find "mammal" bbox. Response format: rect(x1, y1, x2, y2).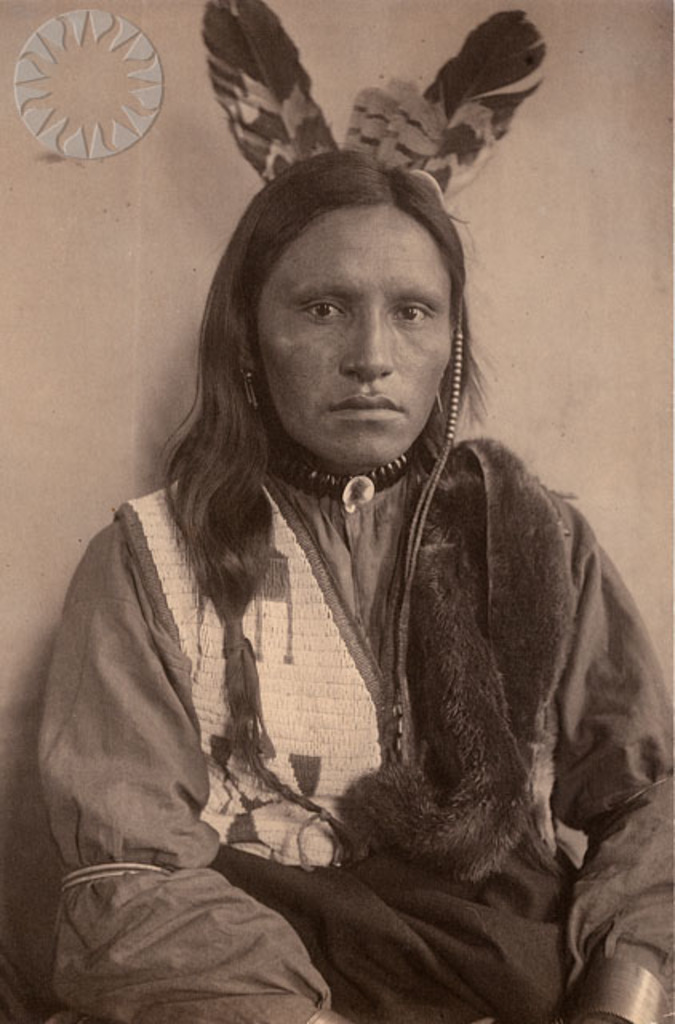
rect(38, 144, 673, 1022).
